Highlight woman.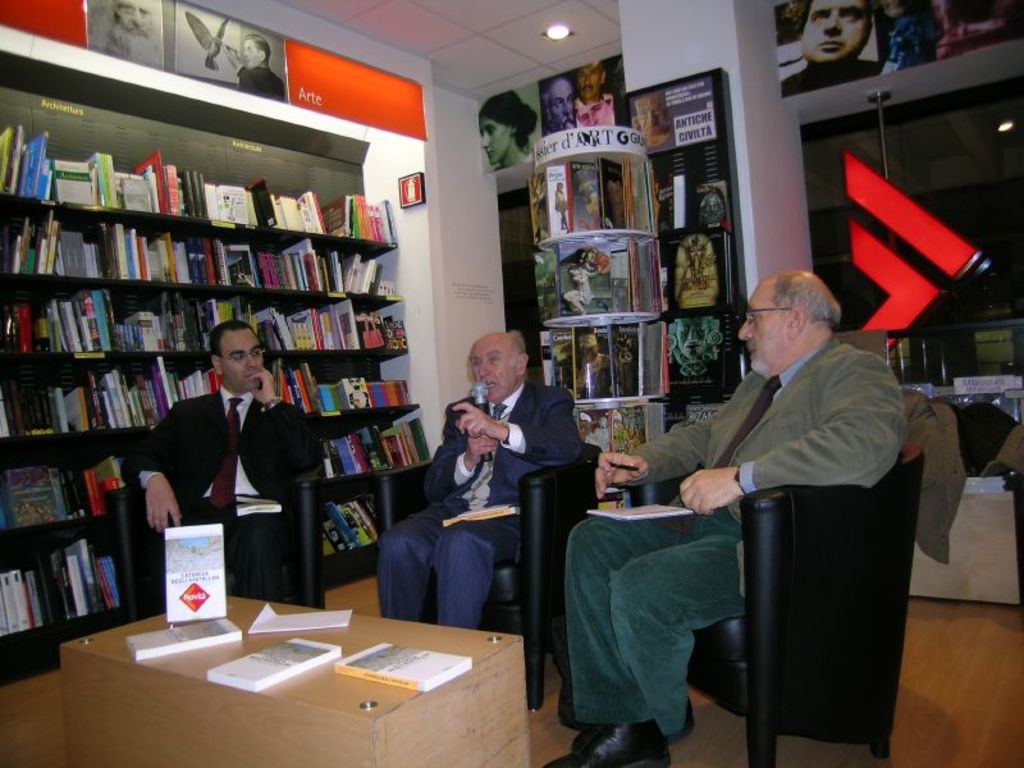
Highlighted region: <box>479,91,539,172</box>.
